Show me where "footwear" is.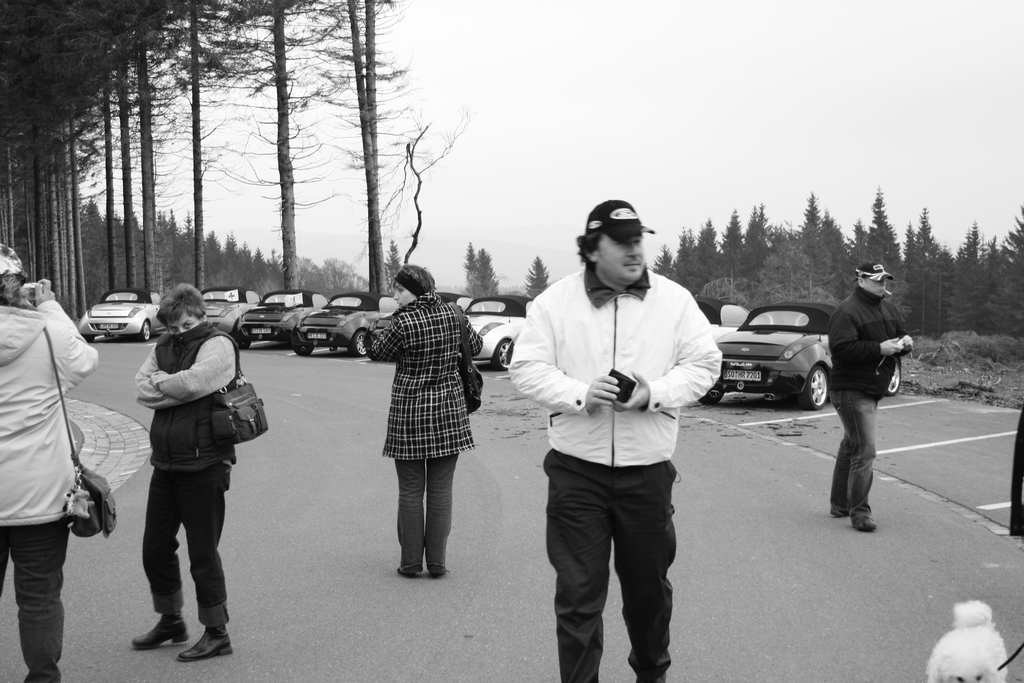
"footwear" is at 177,625,233,661.
